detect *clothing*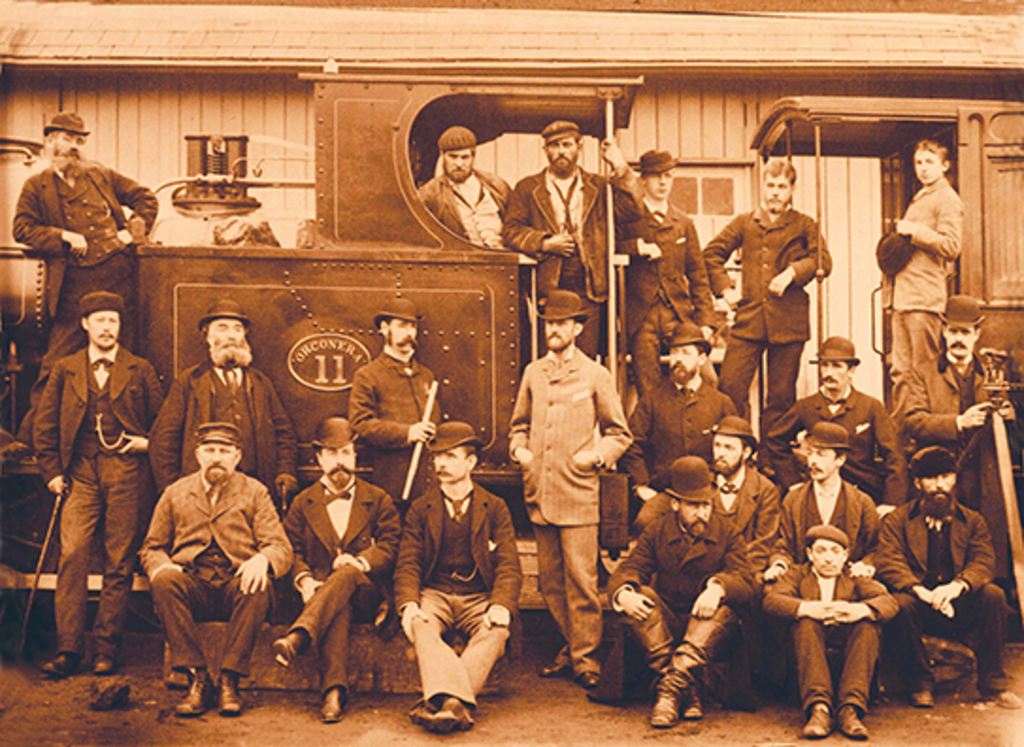
<region>421, 168, 520, 249</region>
